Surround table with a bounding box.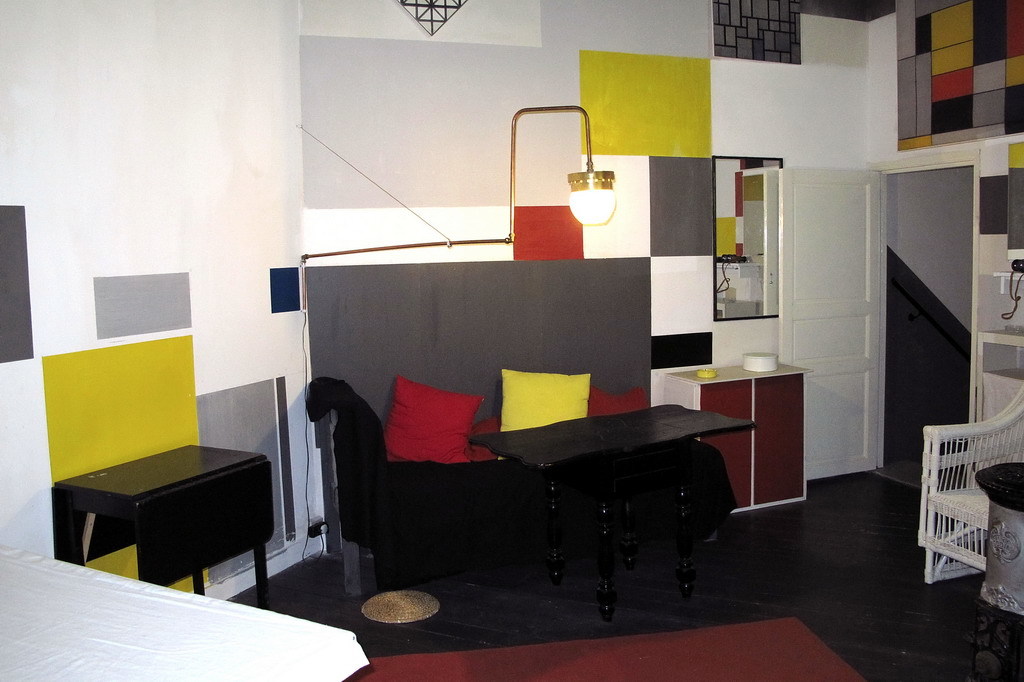
pyautogui.locateOnScreen(466, 371, 771, 619).
